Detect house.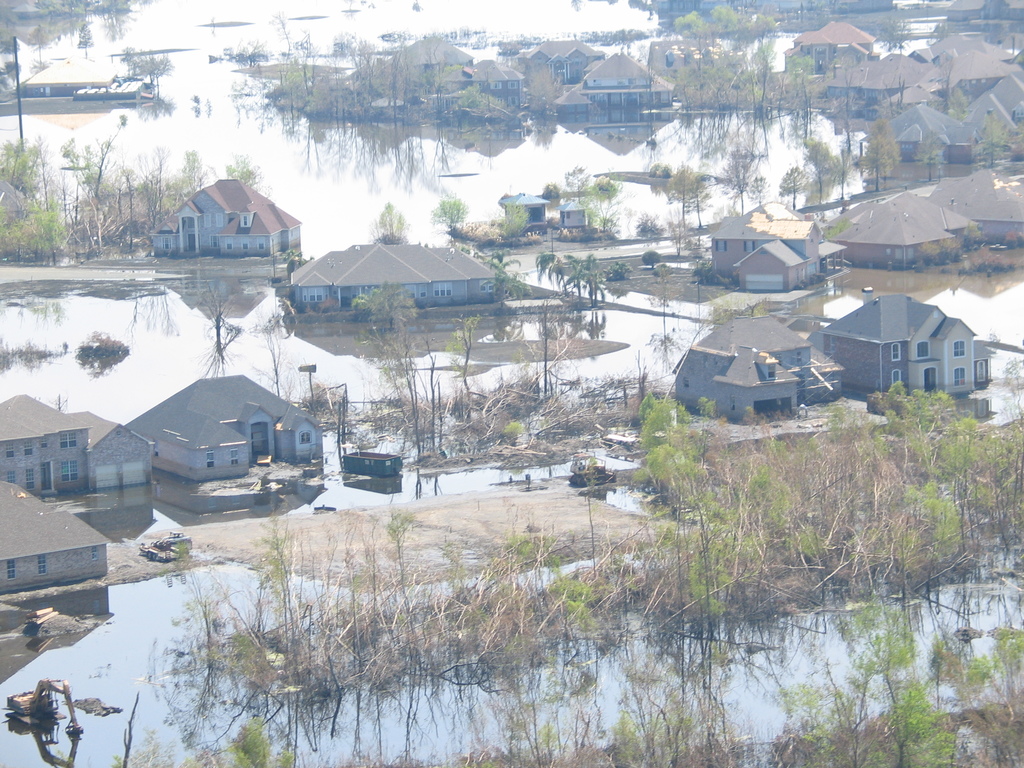
Detected at 816, 183, 971, 276.
